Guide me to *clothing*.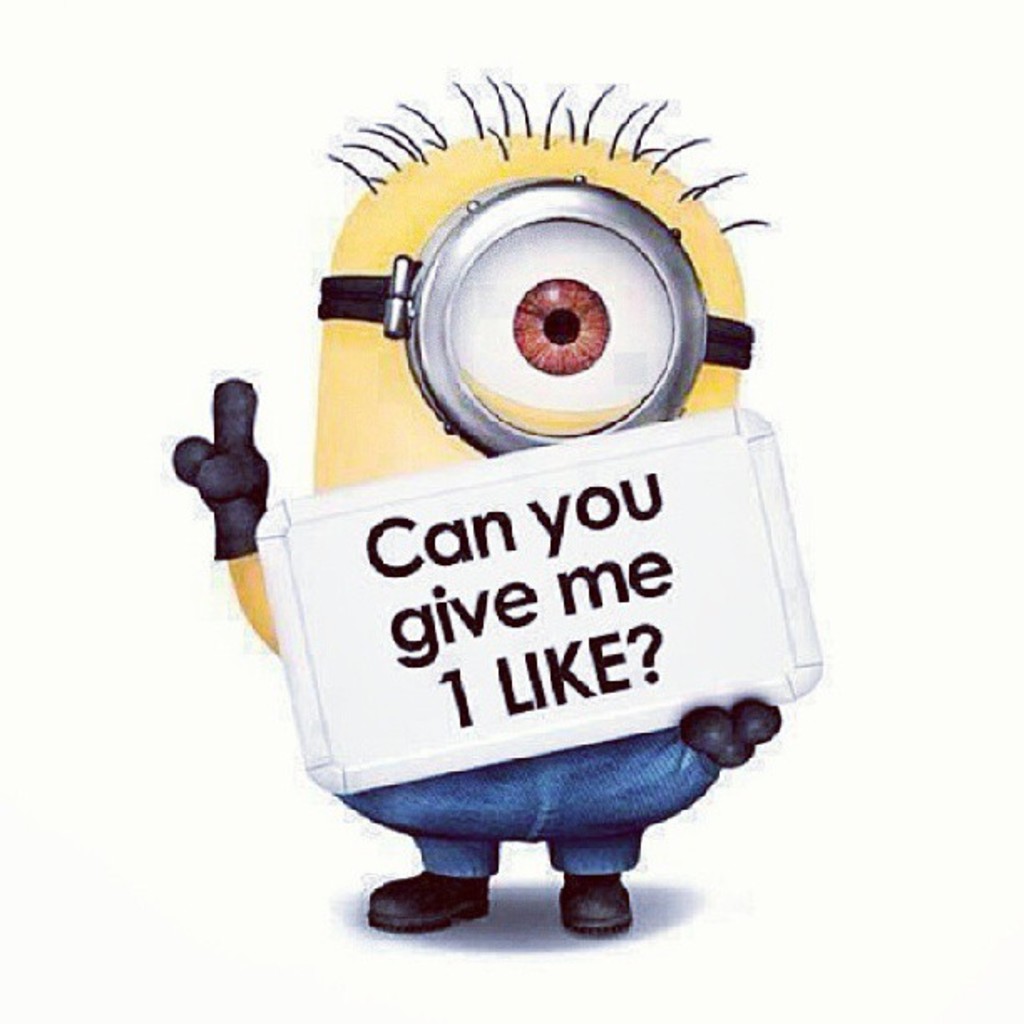
Guidance: [330, 730, 719, 875].
